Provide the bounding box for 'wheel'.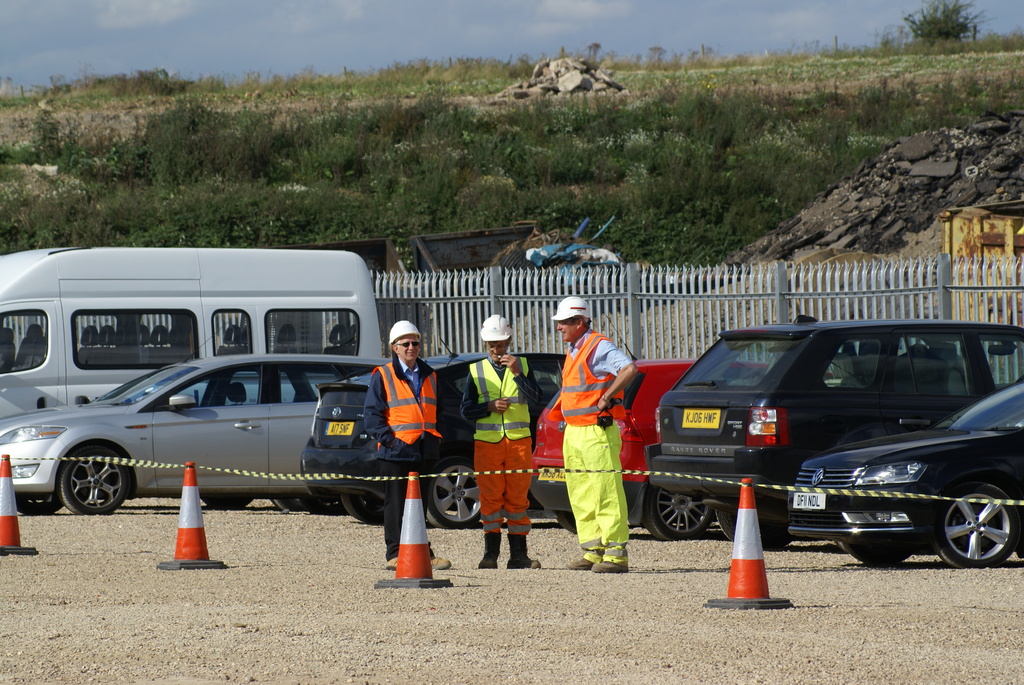
crop(936, 480, 1018, 569).
